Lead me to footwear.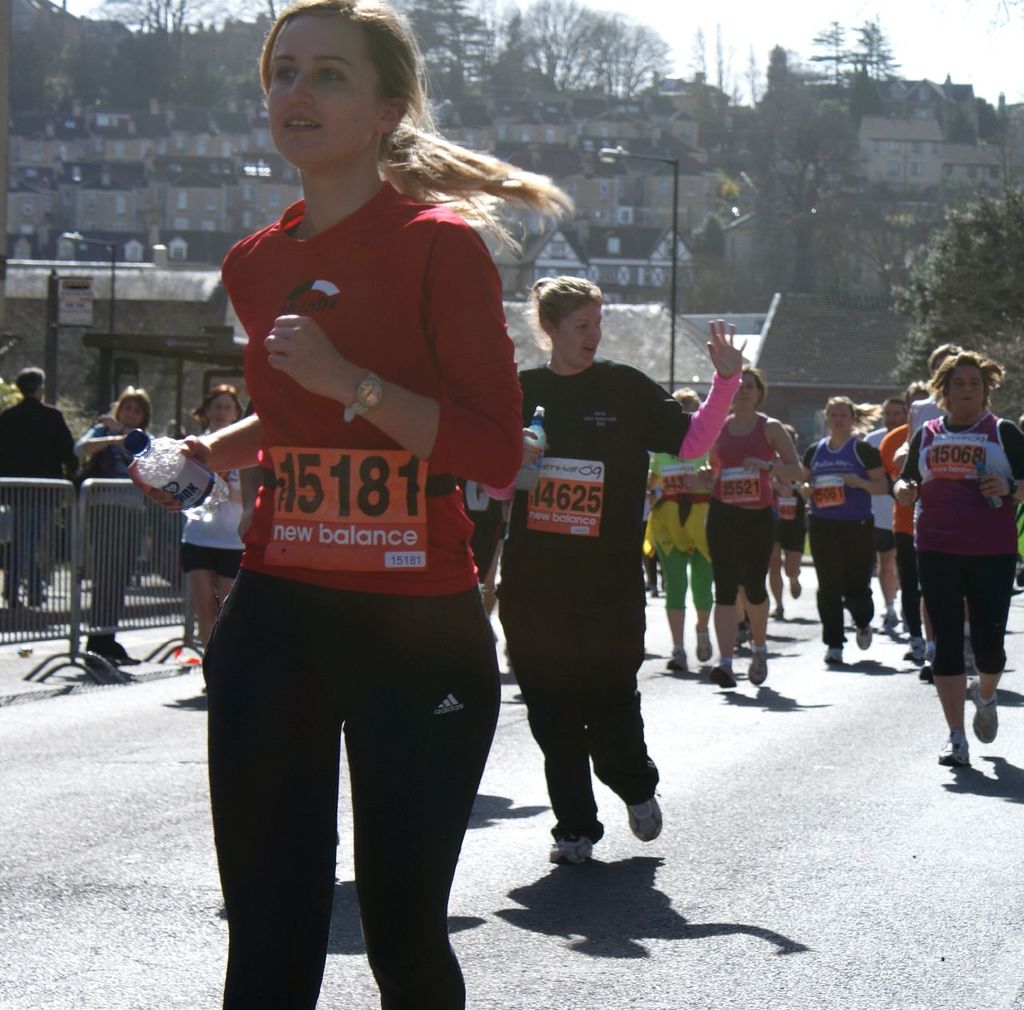
Lead to [877,609,898,632].
